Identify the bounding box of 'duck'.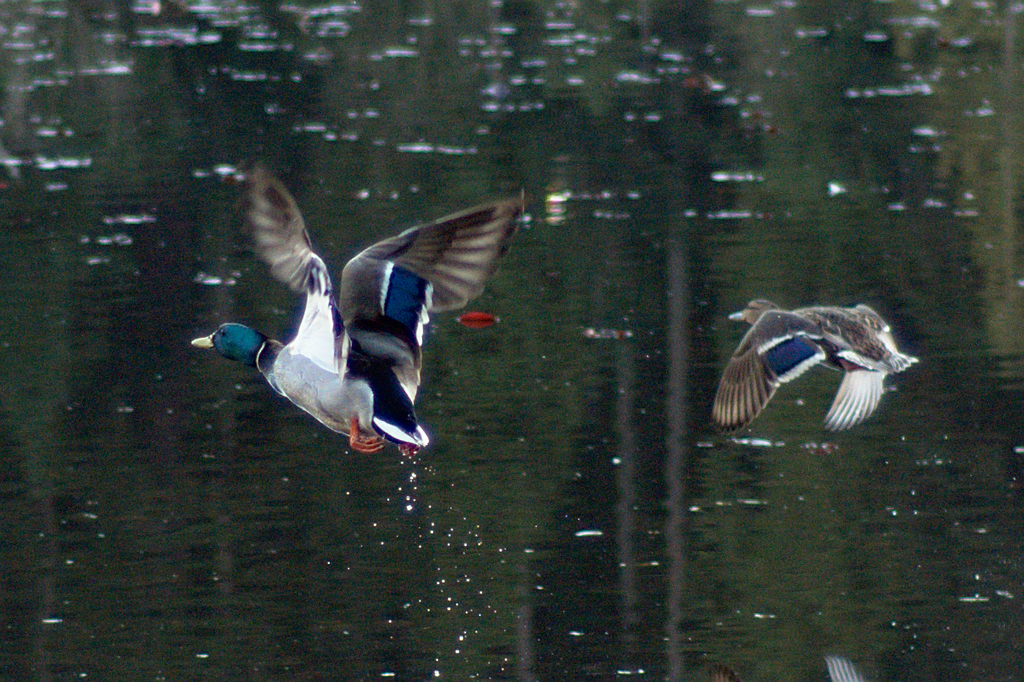
201, 174, 515, 457.
